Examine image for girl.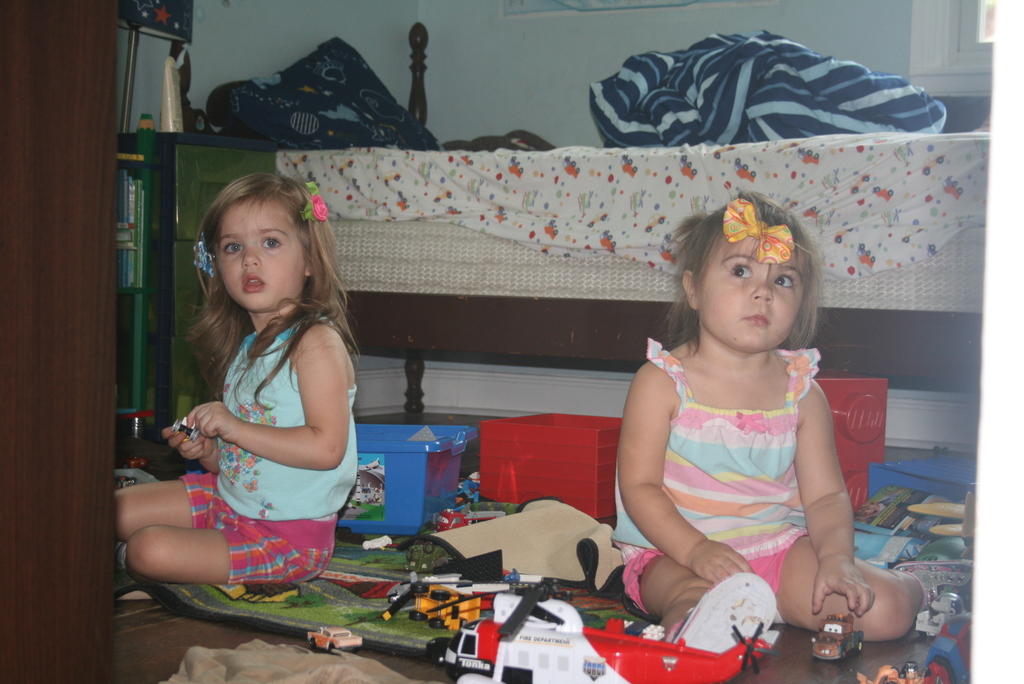
Examination result: <region>607, 193, 926, 637</region>.
